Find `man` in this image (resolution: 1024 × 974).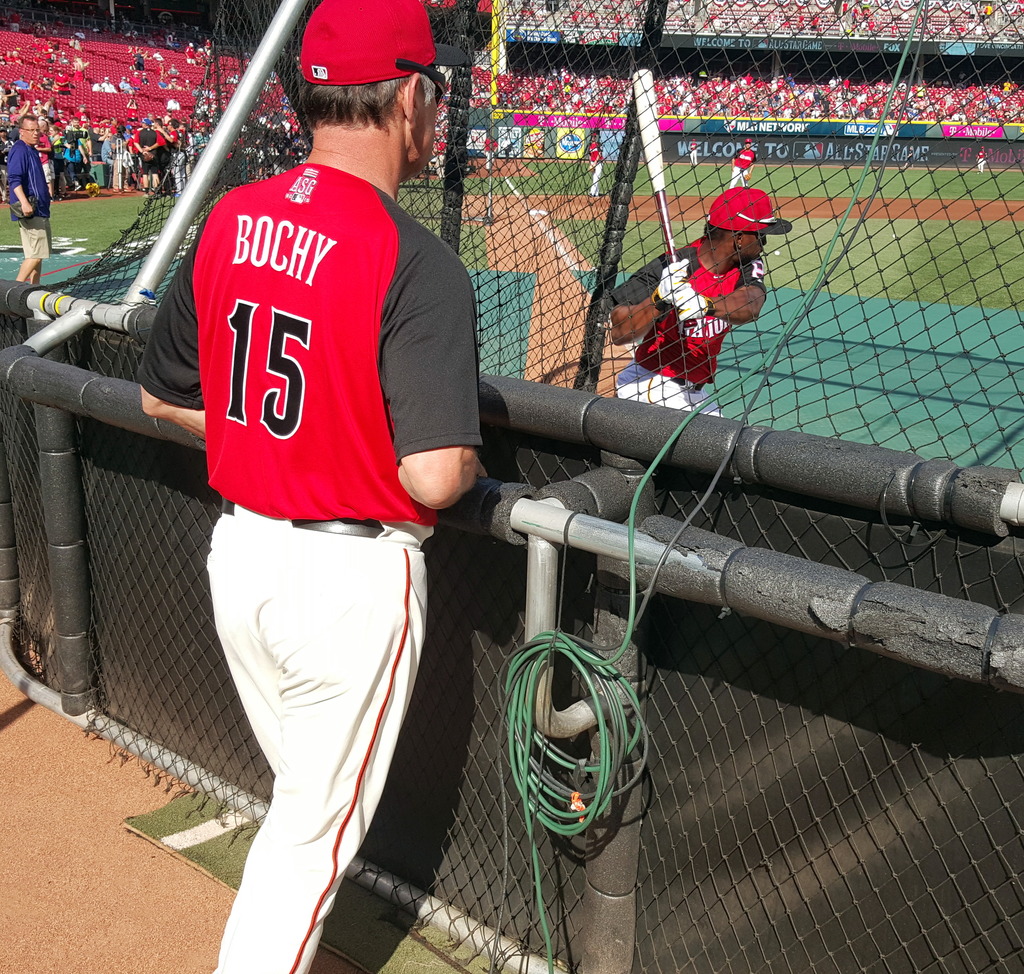
left=43, top=66, right=56, bottom=79.
